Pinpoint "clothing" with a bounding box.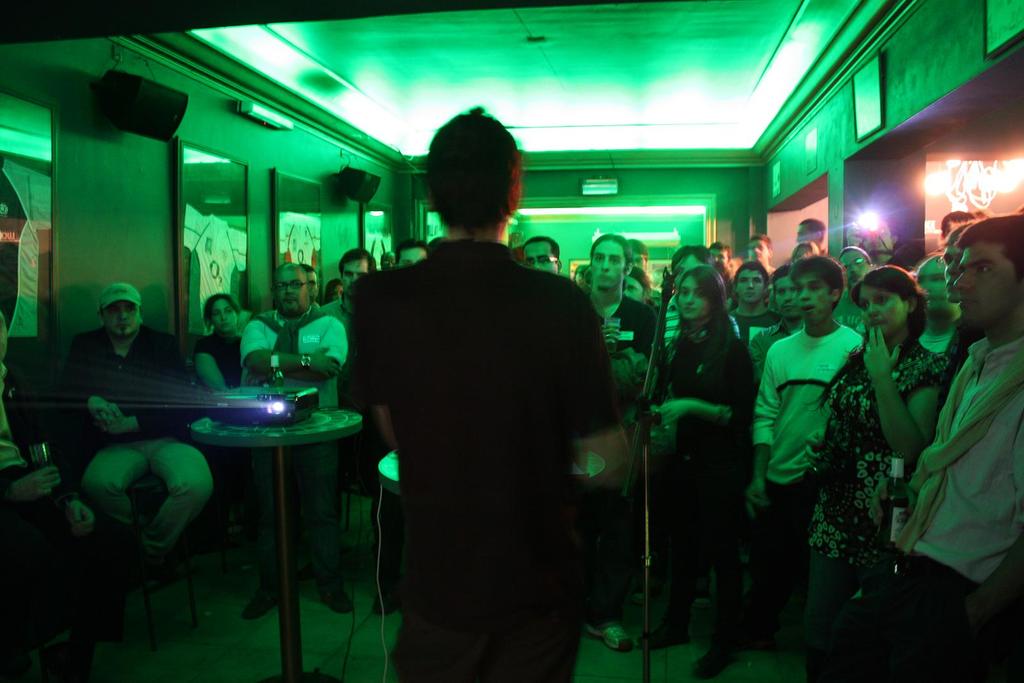
select_region(196, 331, 242, 392).
